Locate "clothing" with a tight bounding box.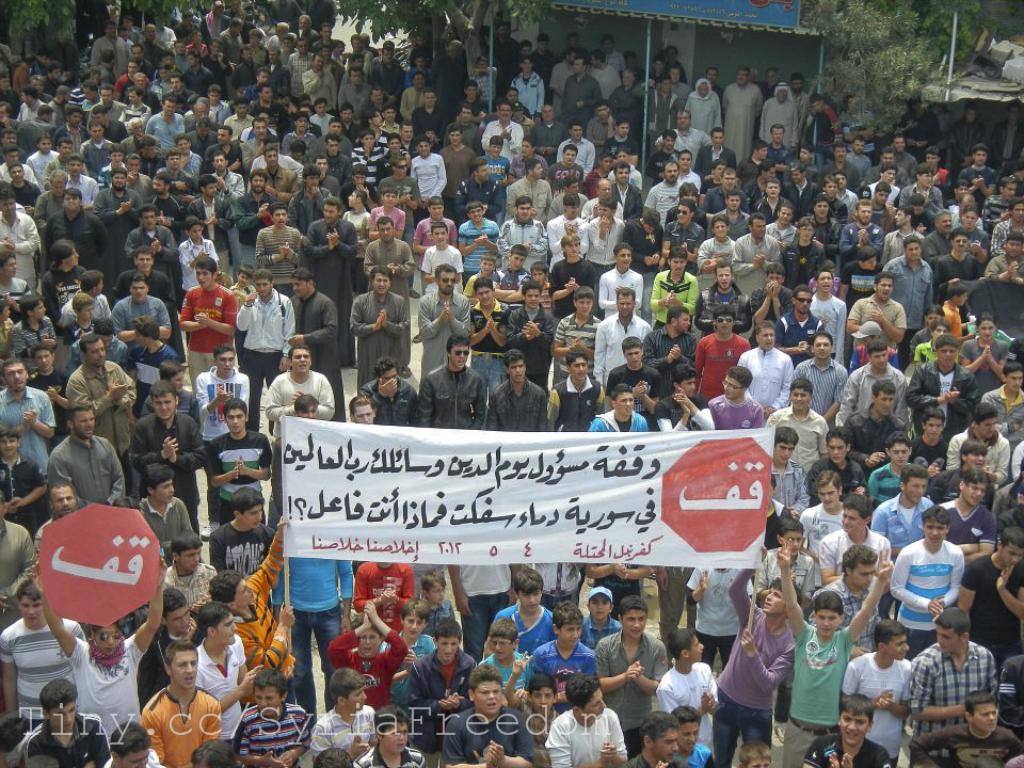
142 500 188 547.
